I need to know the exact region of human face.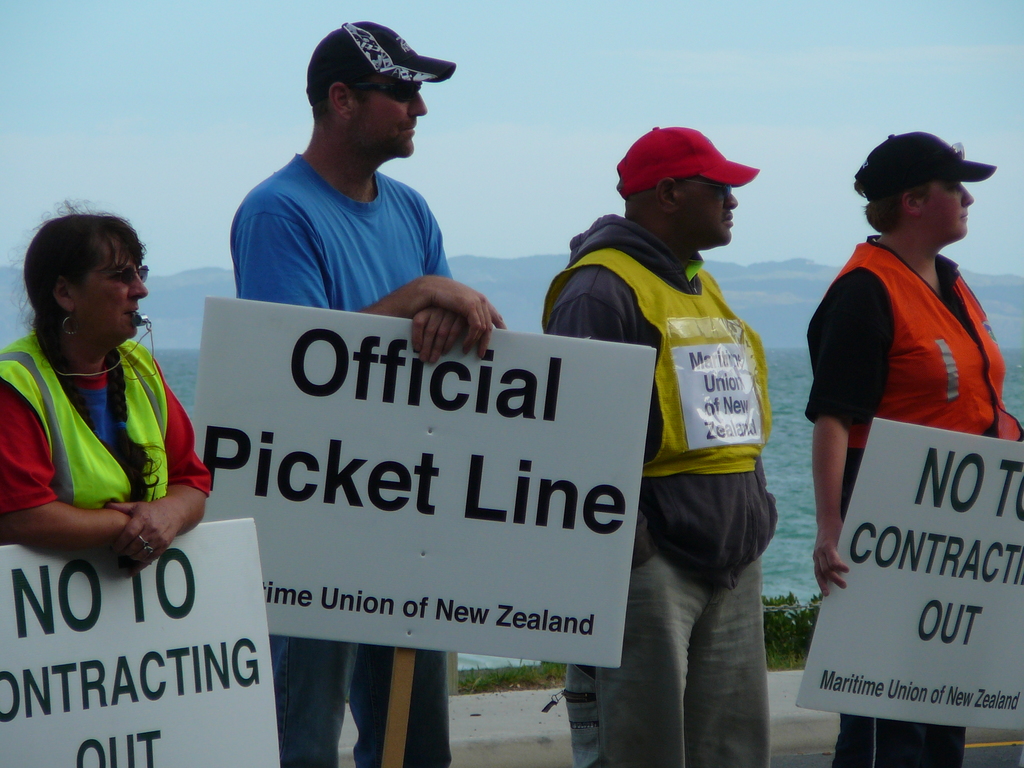
Region: bbox=[360, 88, 424, 155].
